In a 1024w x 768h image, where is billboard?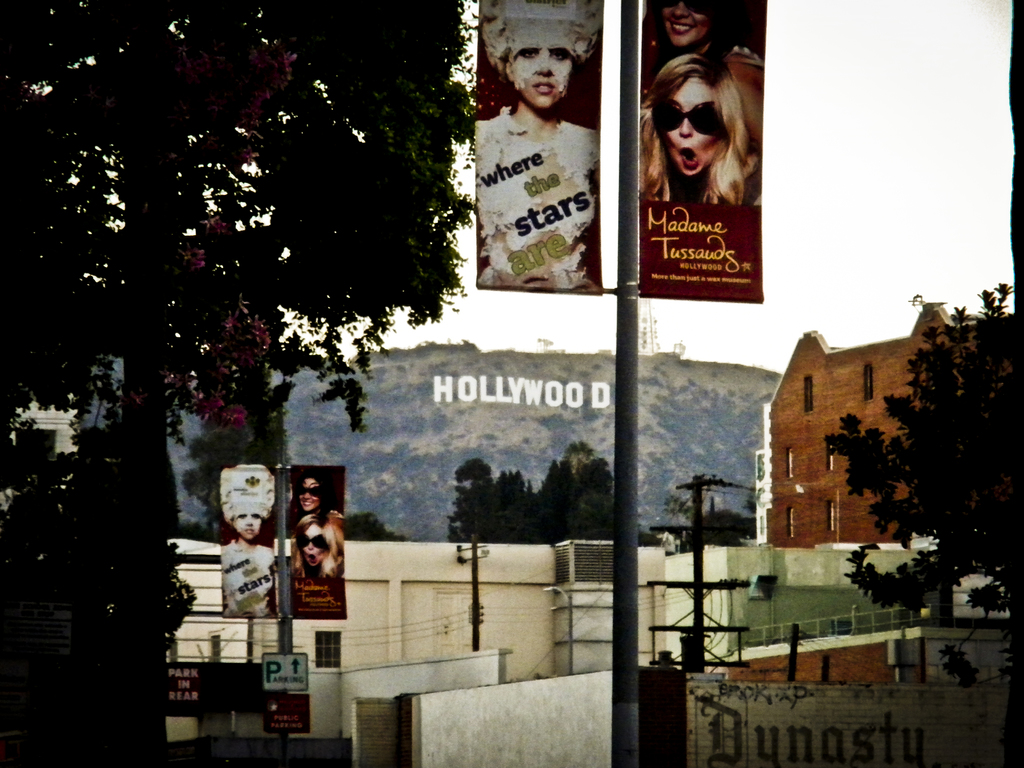
(643, 0, 766, 302).
